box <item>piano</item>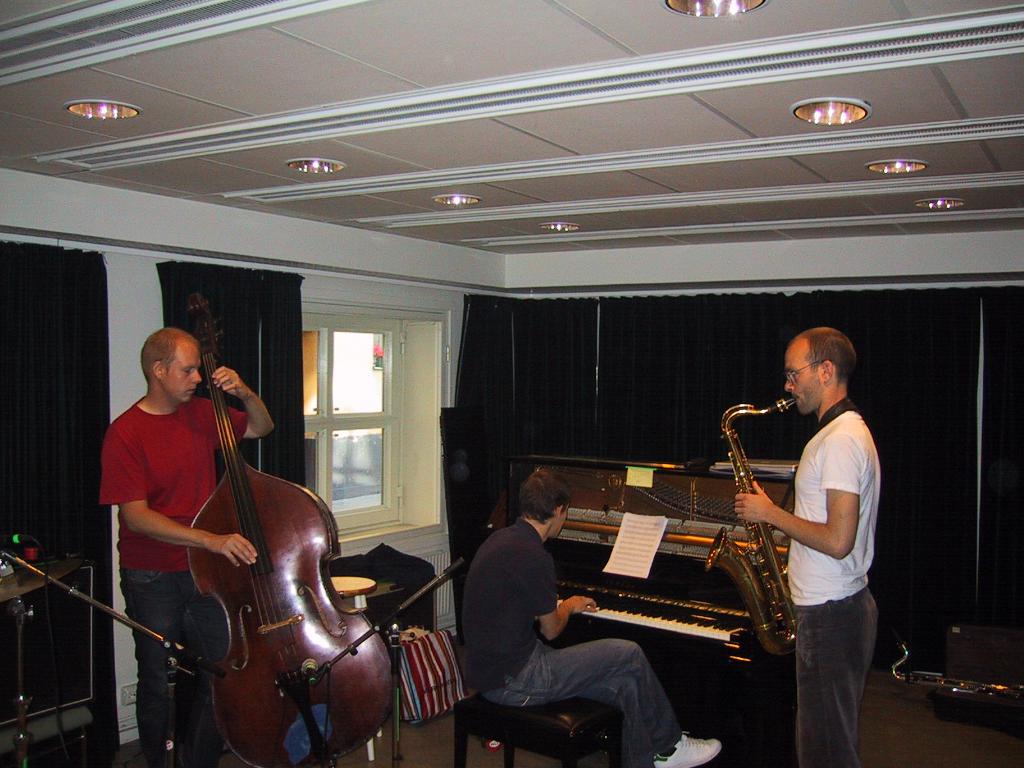
498/438/833/717
